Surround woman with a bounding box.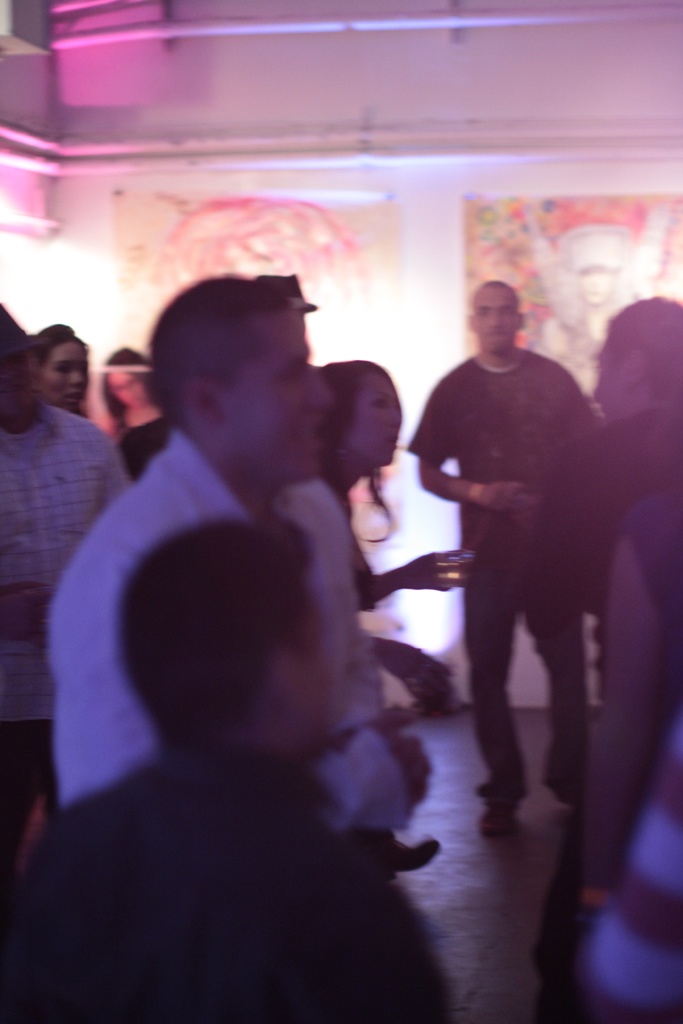
box(575, 481, 682, 1023).
